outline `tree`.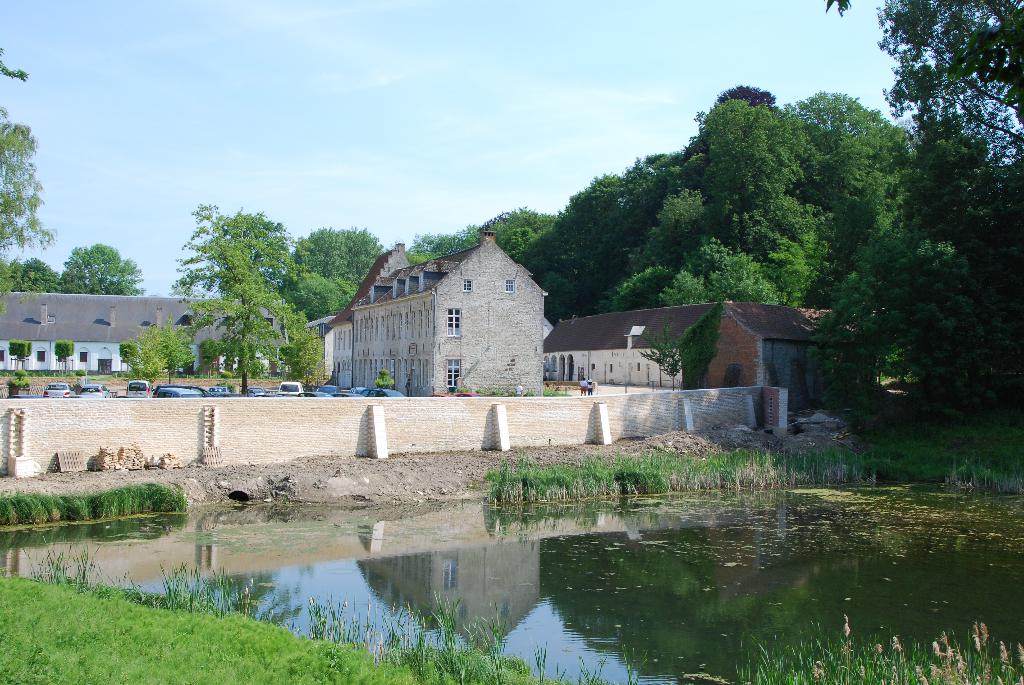
Outline: (left=0, top=107, right=59, bottom=292).
